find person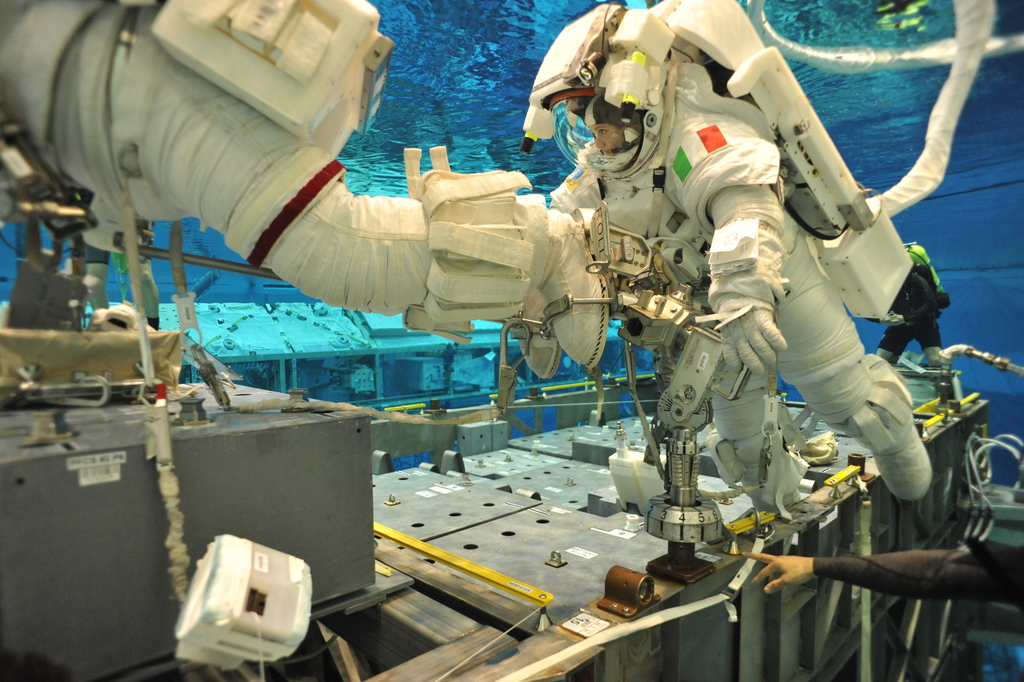
left=733, top=538, right=1023, bottom=602
